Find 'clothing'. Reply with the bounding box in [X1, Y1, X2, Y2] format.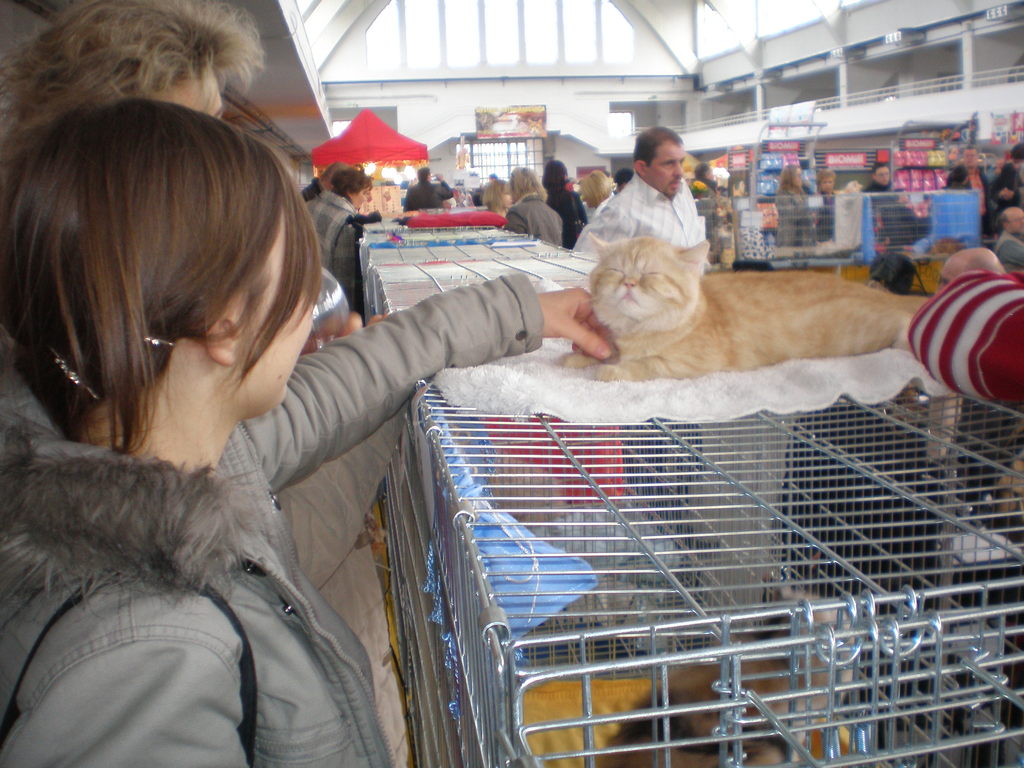
[409, 179, 463, 215].
